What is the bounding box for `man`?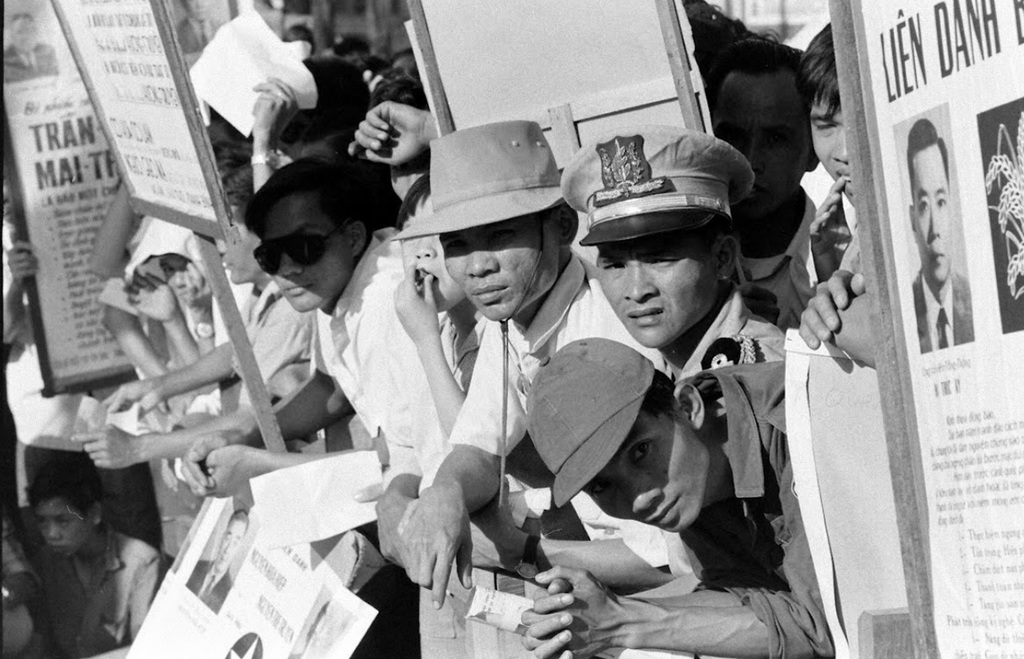
{"x1": 776, "y1": 23, "x2": 878, "y2": 362}.
